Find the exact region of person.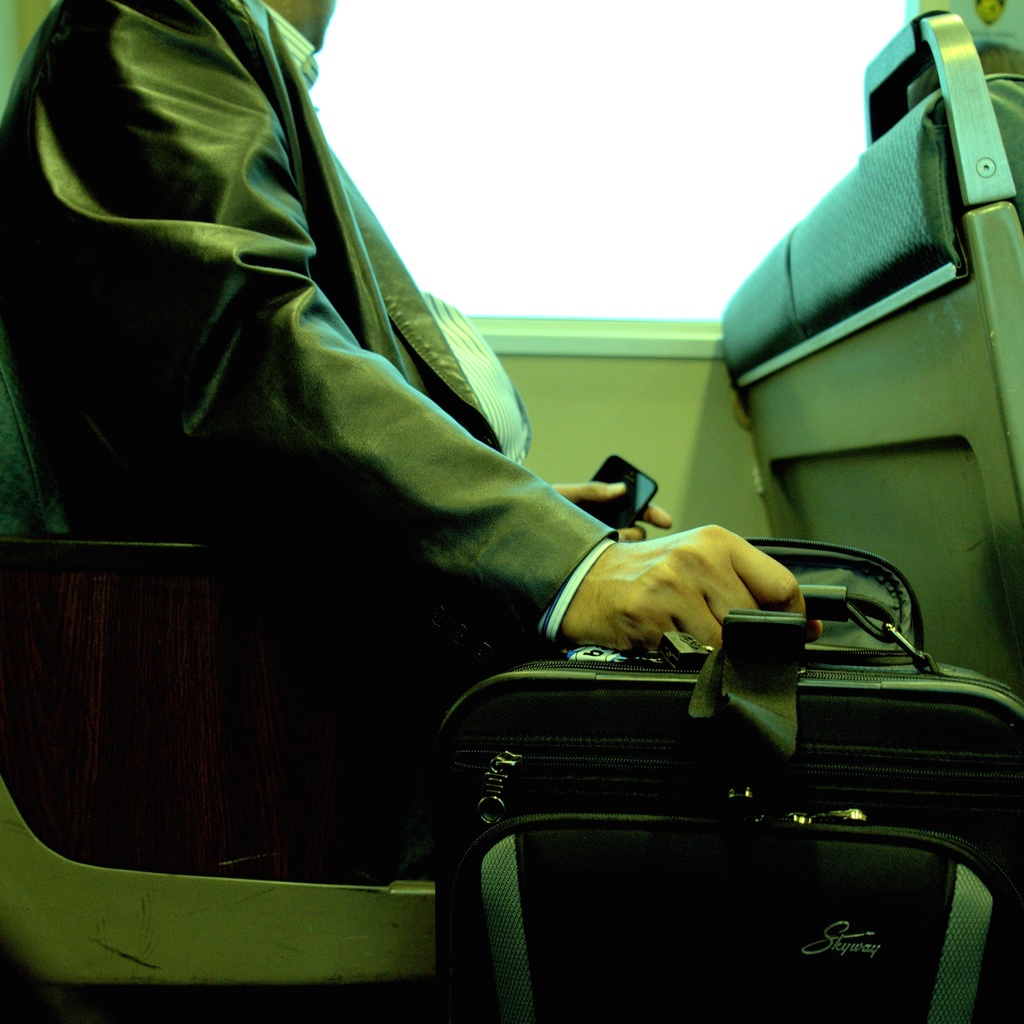
Exact region: detection(0, 1, 828, 669).
